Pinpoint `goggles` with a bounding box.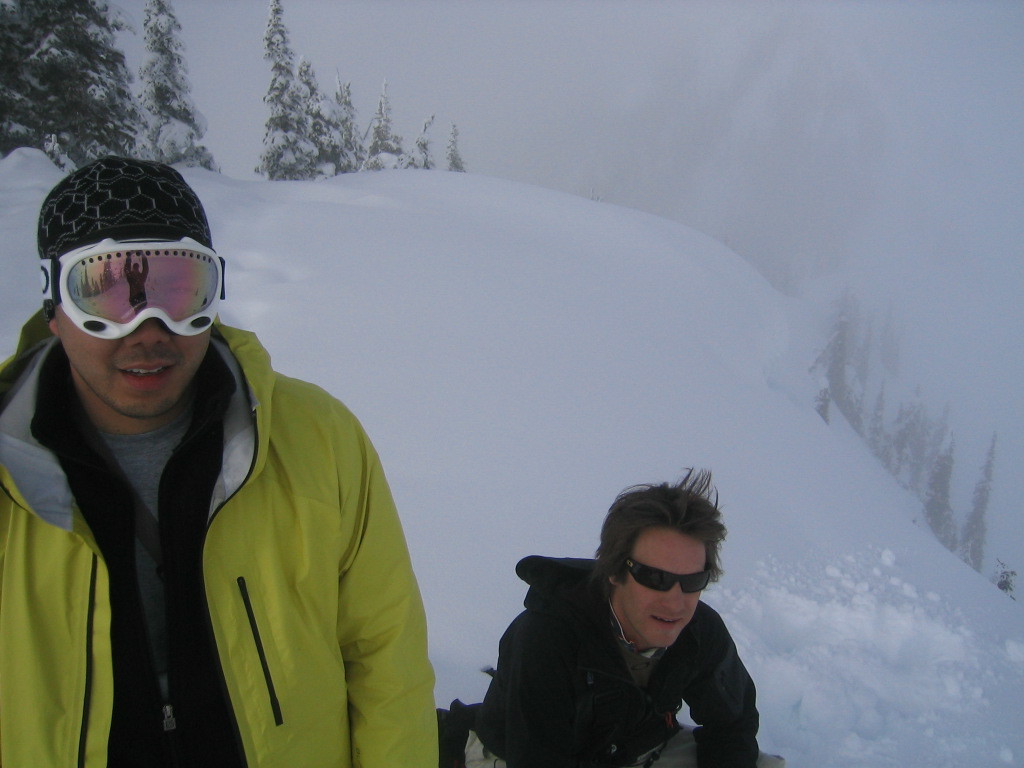
region(623, 562, 716, 594).
